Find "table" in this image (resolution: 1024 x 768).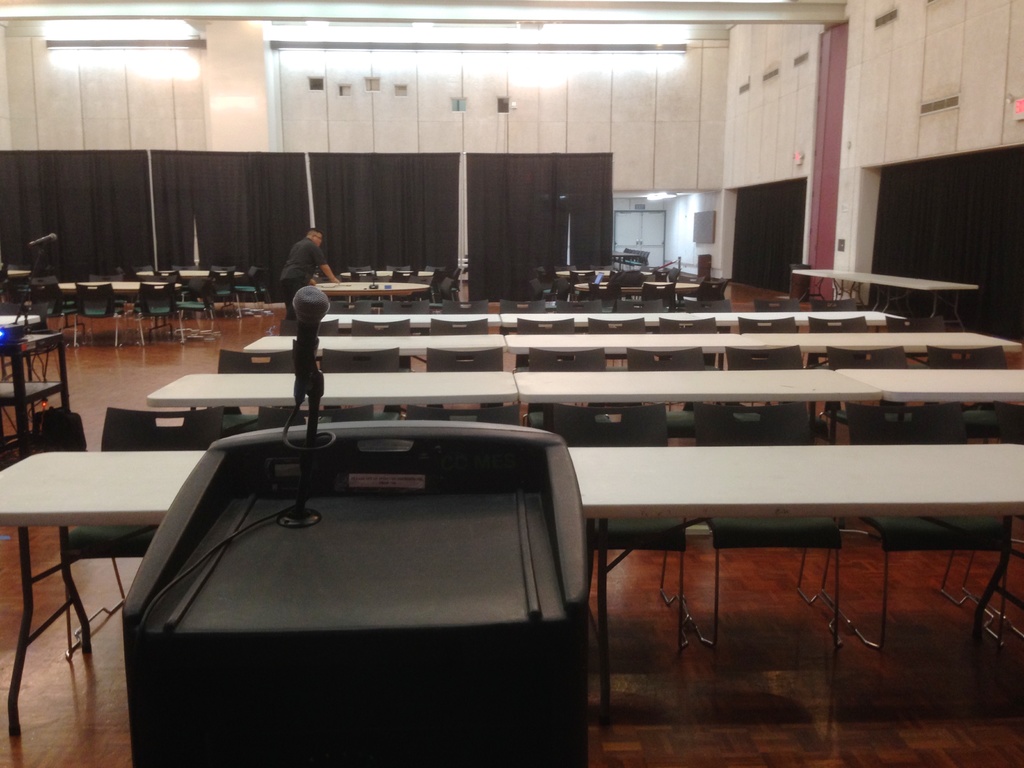
l=339, t=270, r=435, b=314.
